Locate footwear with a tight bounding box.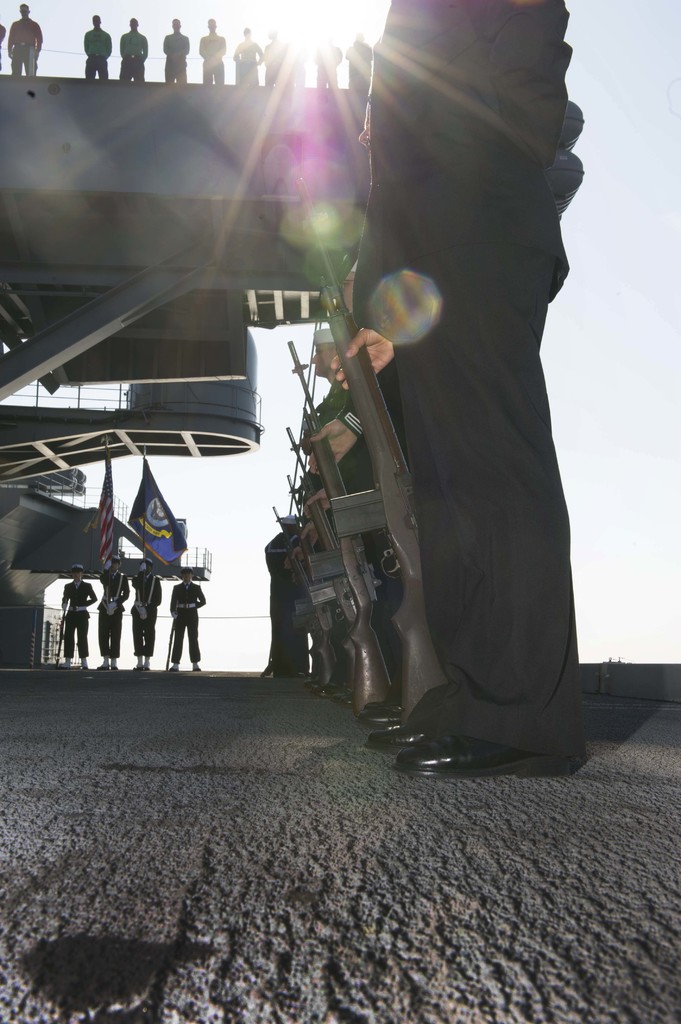
(left=76, top=666, right=88, bottom=668).
